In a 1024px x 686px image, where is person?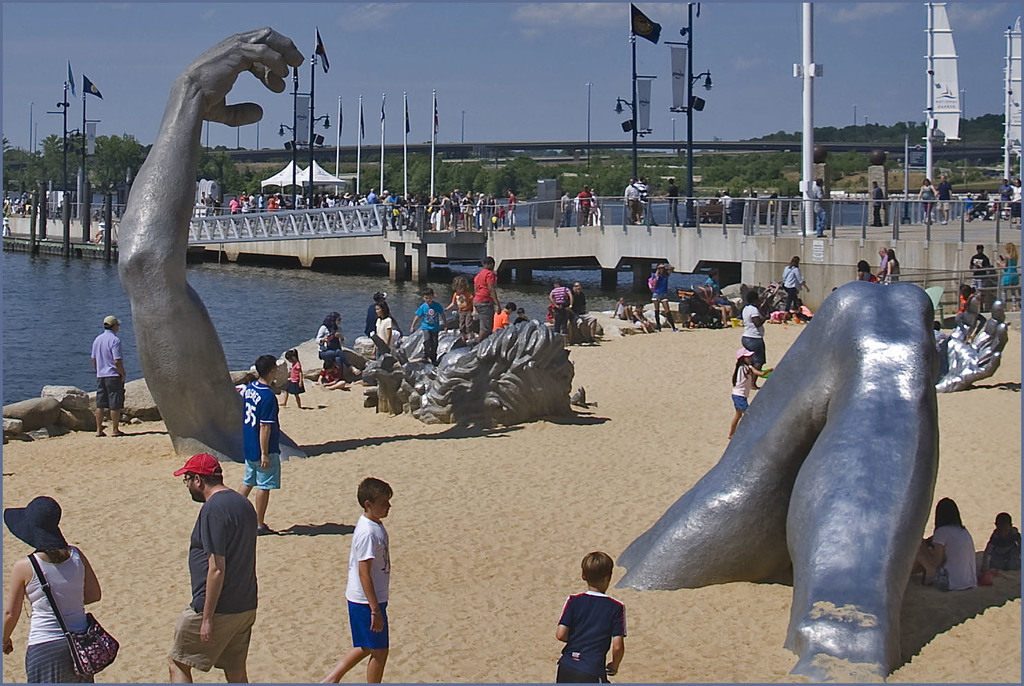
(x1=717, y1=187, x2=735, y2=225).
